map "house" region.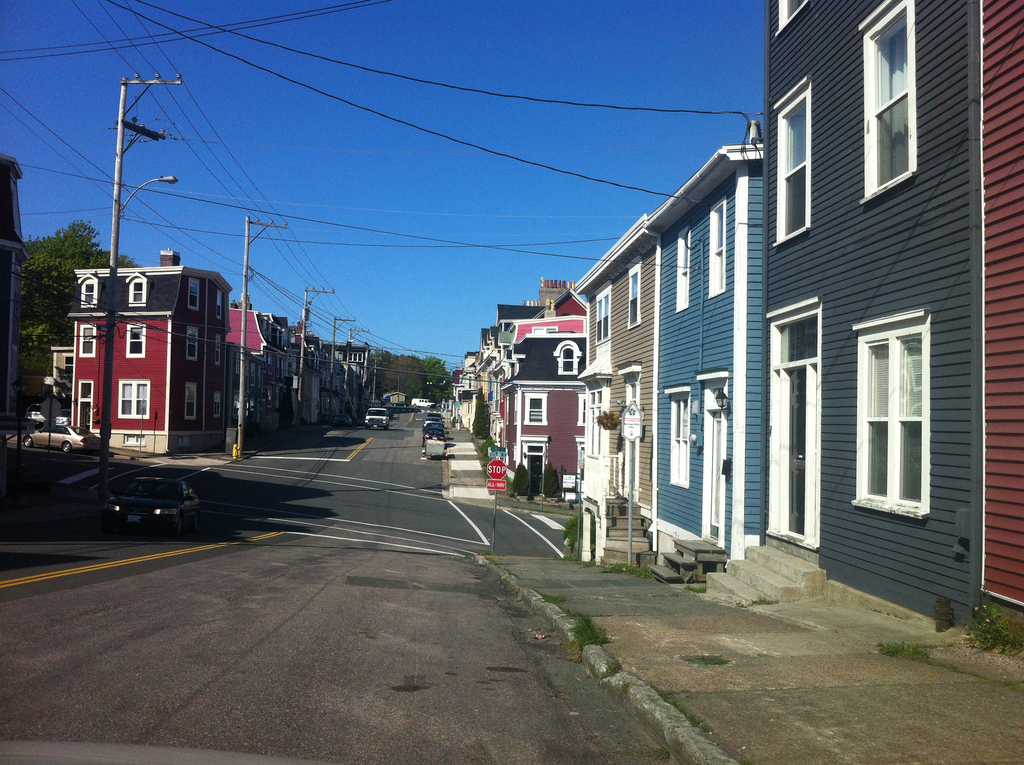
Mapped to select_region(225, 294, 299, 448).
